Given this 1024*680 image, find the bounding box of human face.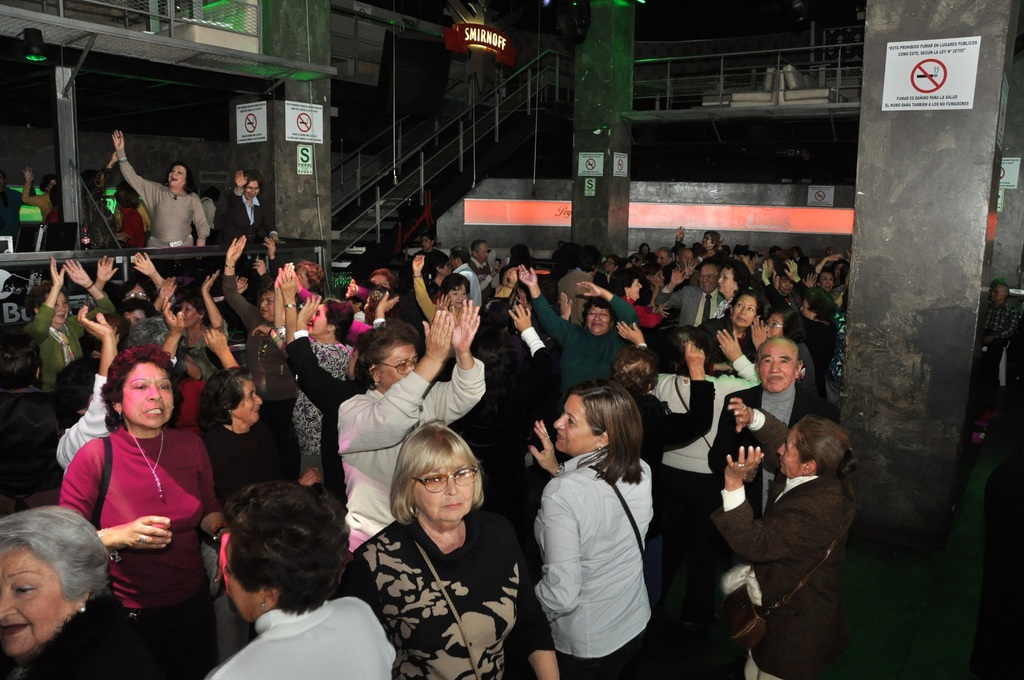
BBox(778, 279, 795, 291).
